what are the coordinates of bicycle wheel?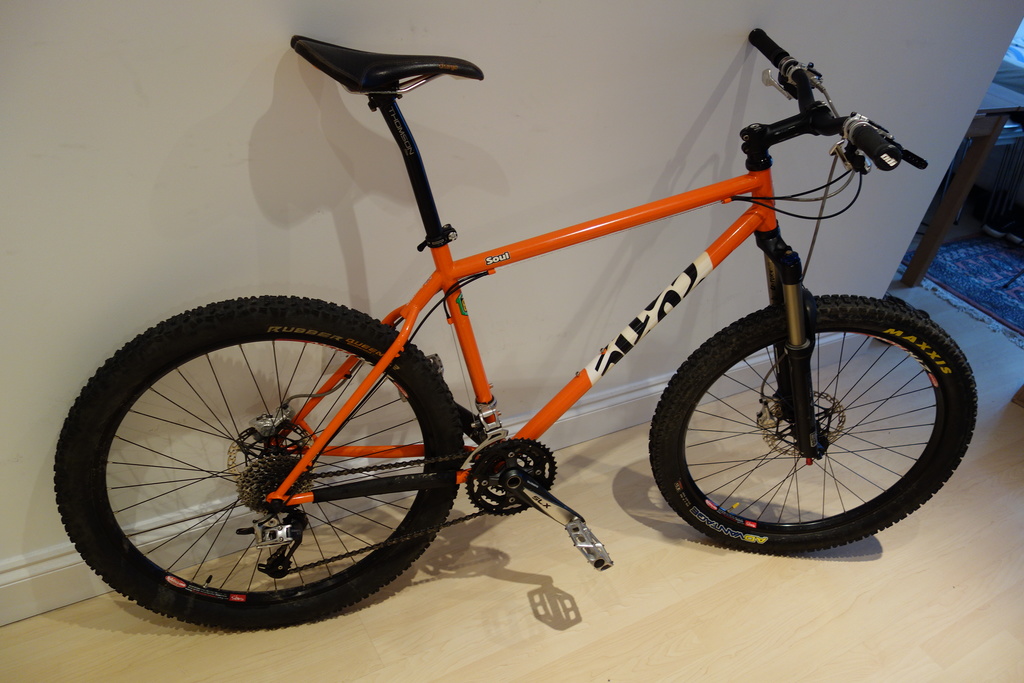
pyautogui.locateOnScreen(63, 306, 471, 631).
